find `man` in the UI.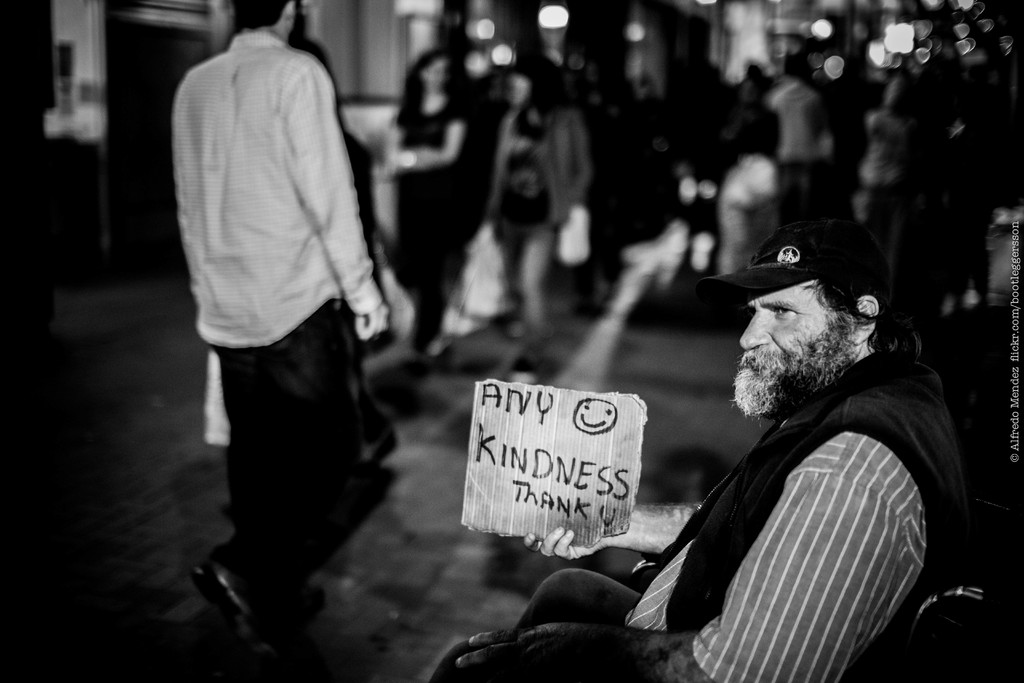
UI element at left=146, top=0, right=445, bottom=655.
